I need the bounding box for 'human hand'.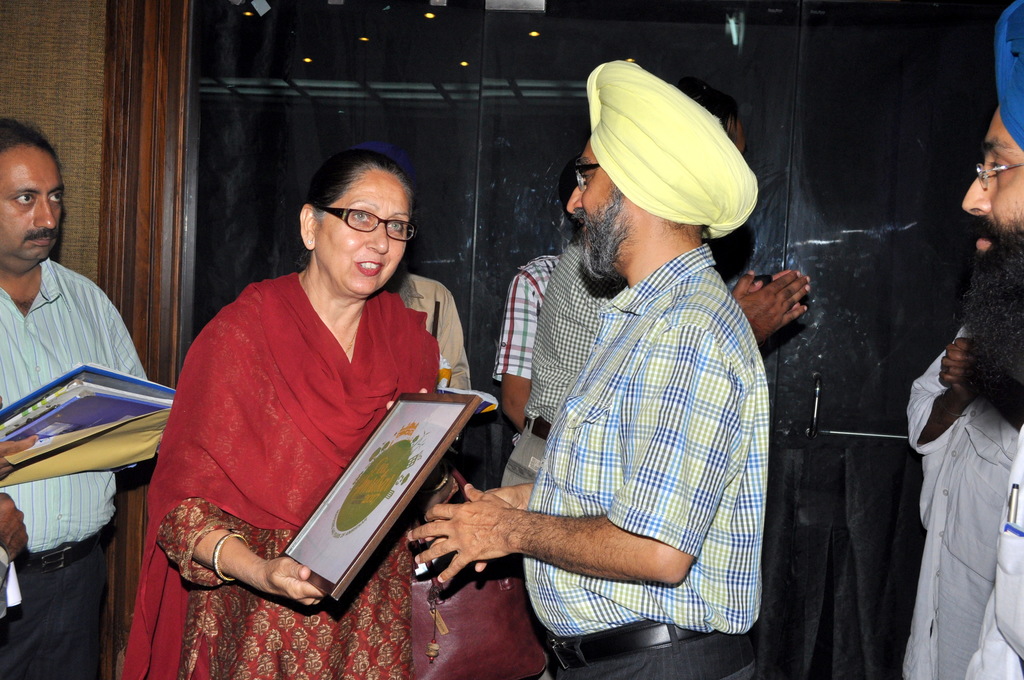
Here it is: 734 268 808 346.
